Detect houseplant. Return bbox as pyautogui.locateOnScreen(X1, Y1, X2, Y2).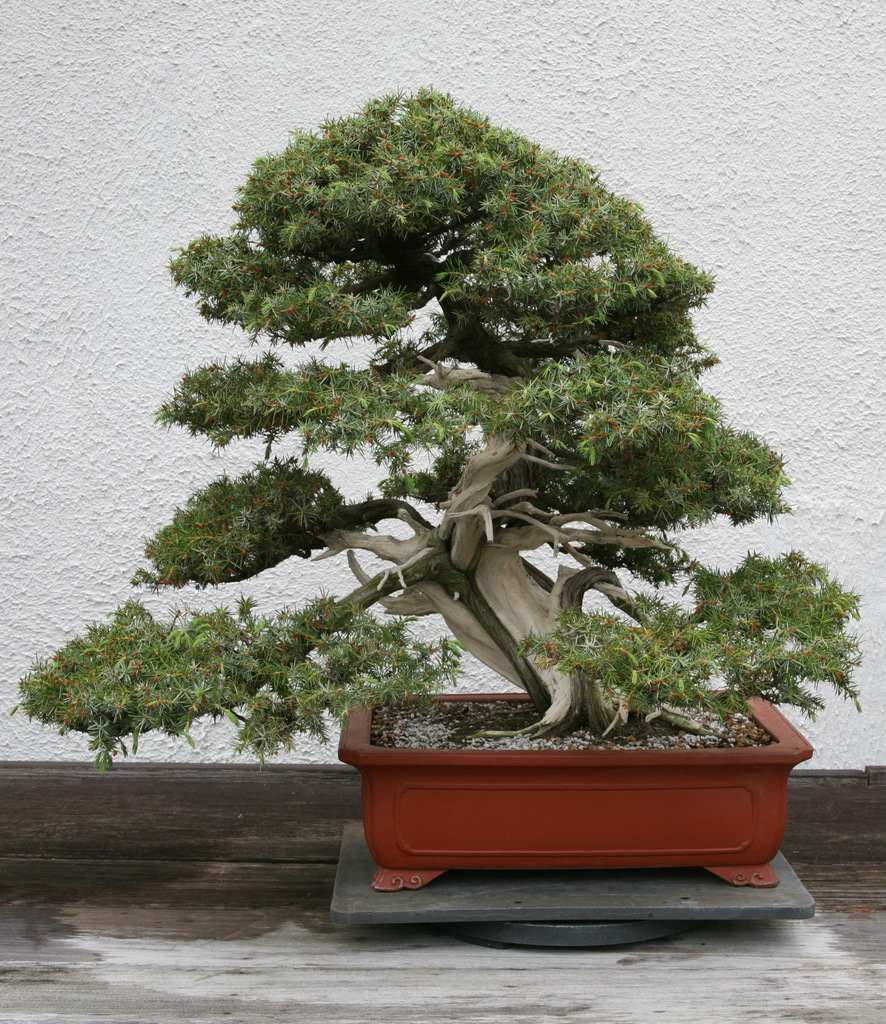
pyautogui.locateOnScreen(8, 82, 871, 893).
